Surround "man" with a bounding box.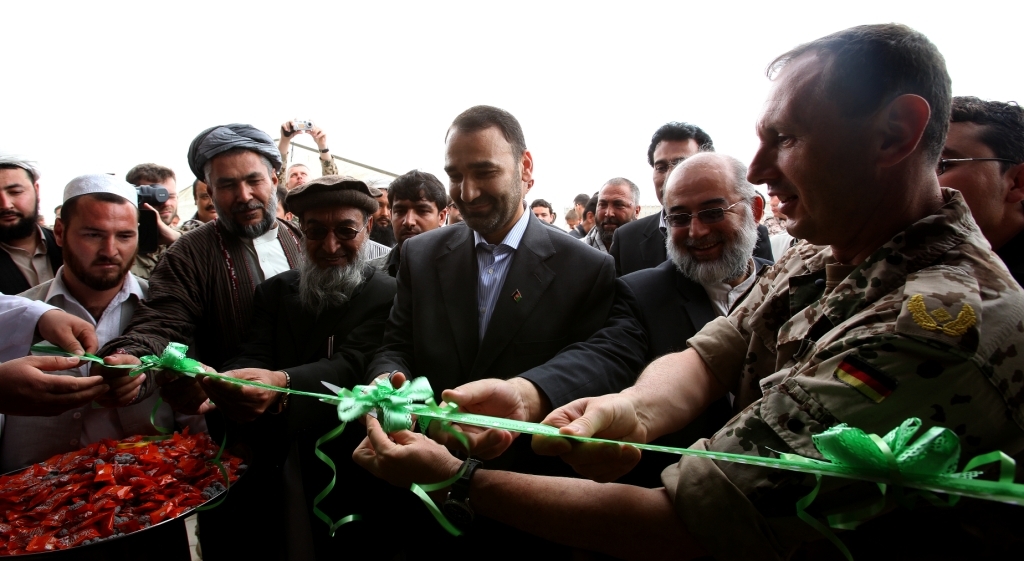
BBox(572, 190, 590, 216).
